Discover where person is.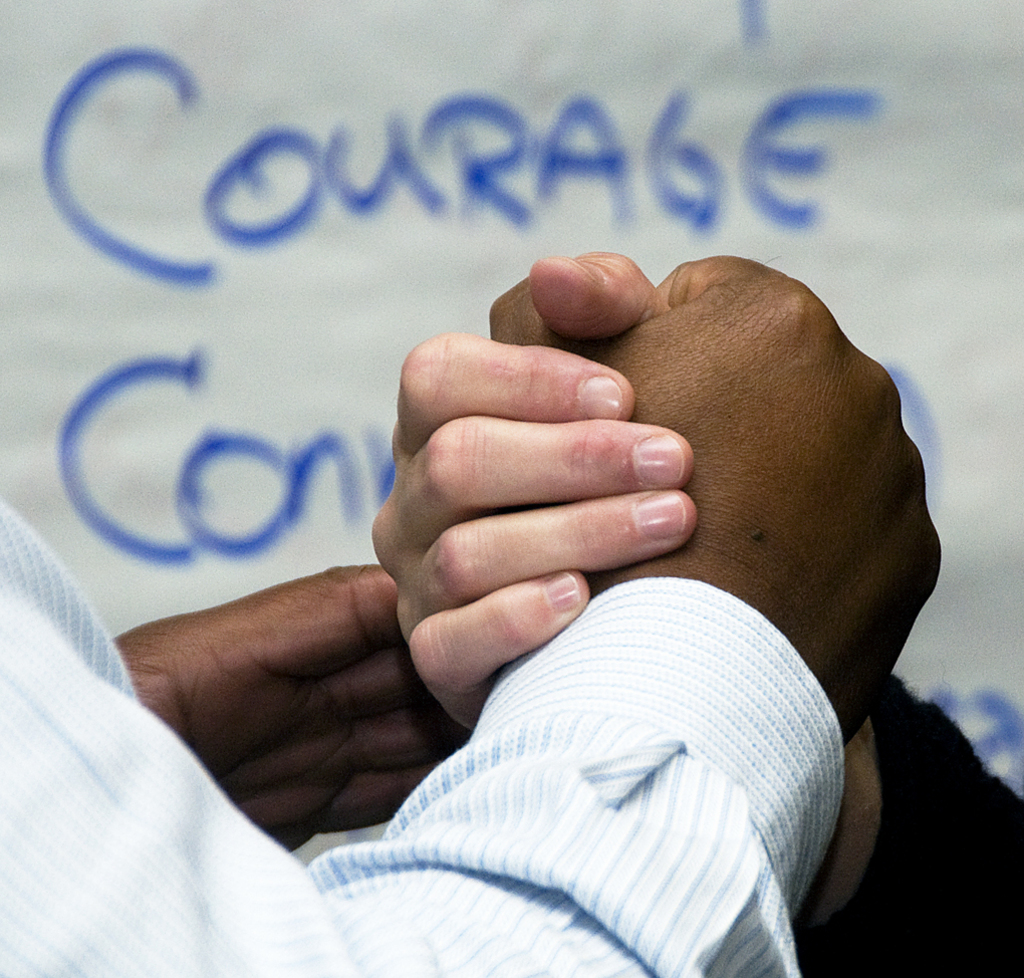
Discovered at locate(358, 244, 1023, 977).
